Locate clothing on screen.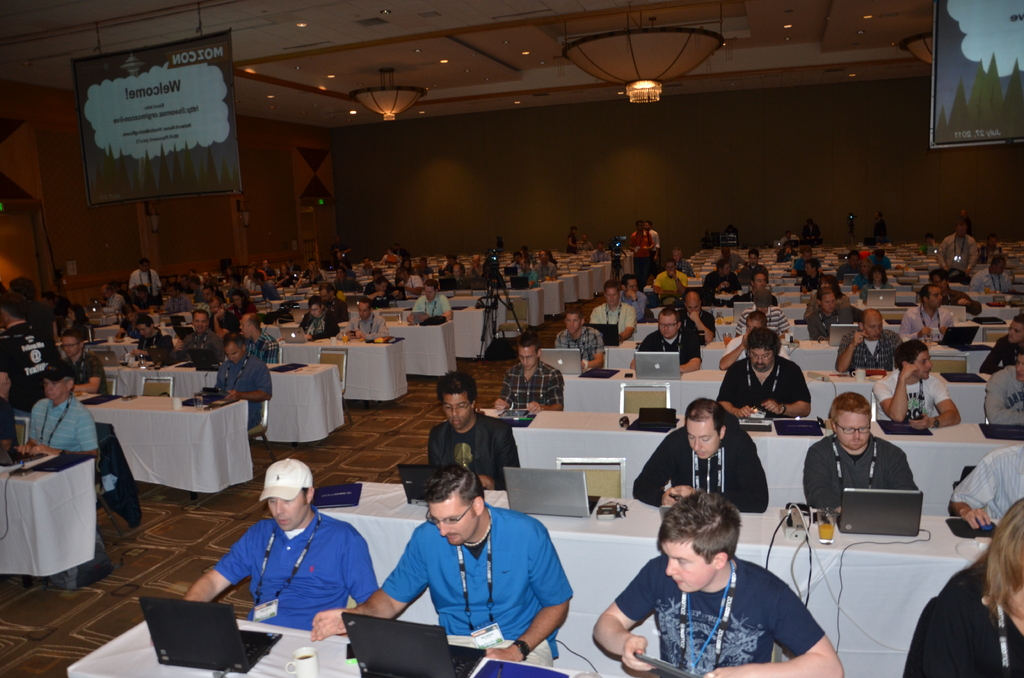
On screen at <box>627,426,788,522</box>.
